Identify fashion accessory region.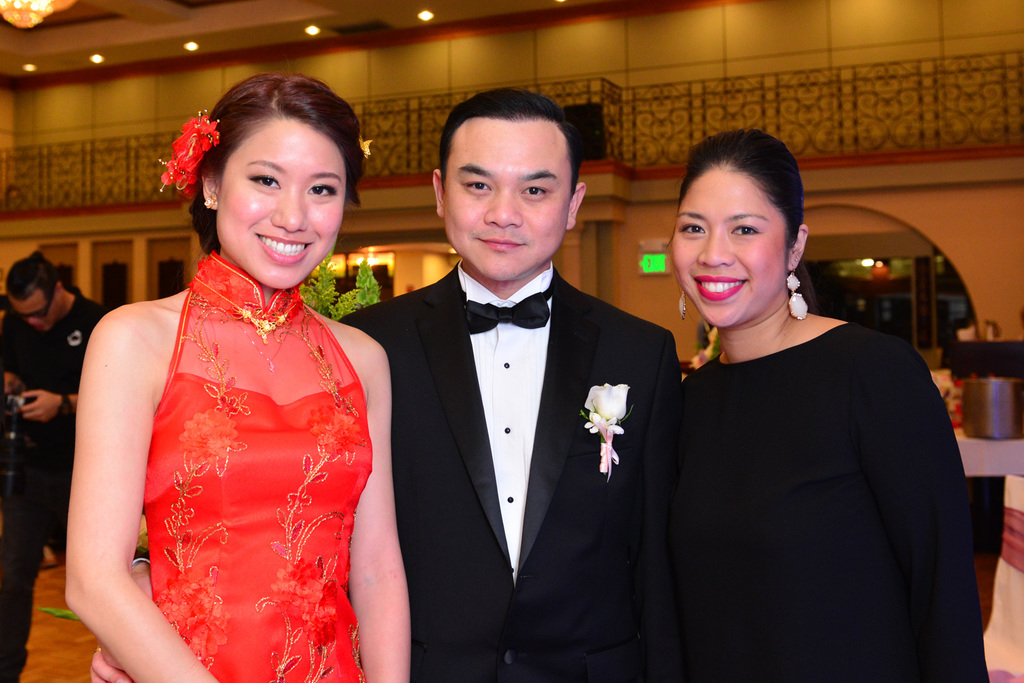
Region: (x1=53, y1=392, x2=74, y2=421).
